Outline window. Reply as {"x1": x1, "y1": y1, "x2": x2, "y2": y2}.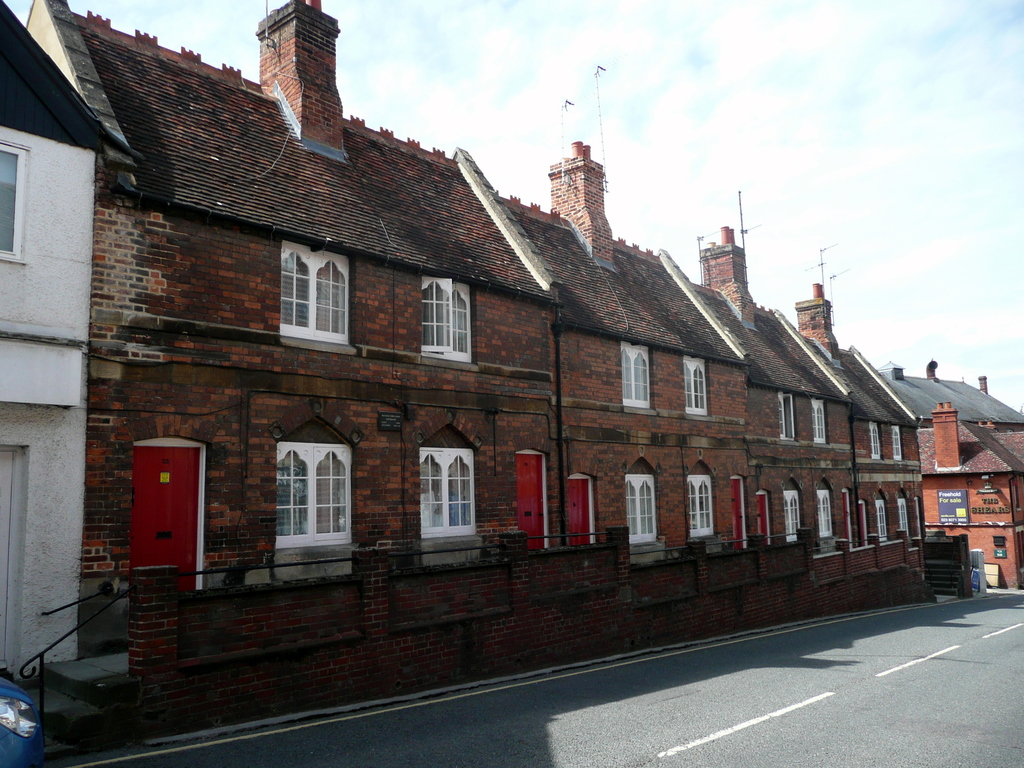
{"x1": 620, "y1": 340, "x2": 649, "y2": 407}.
